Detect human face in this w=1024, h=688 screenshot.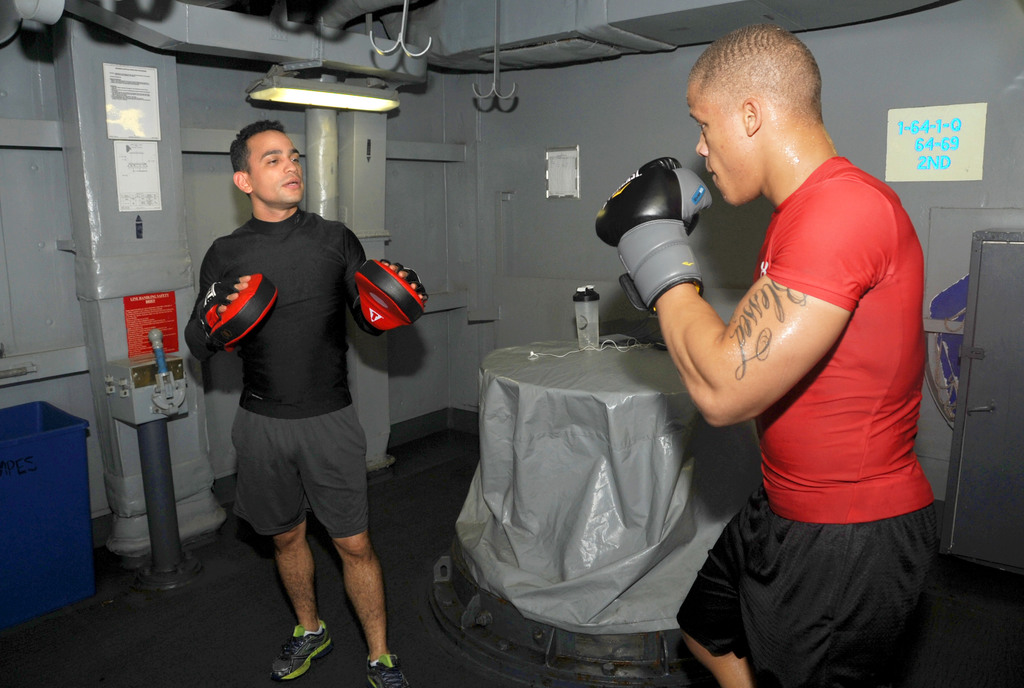
Detection: [687, 85, 744, 207].
